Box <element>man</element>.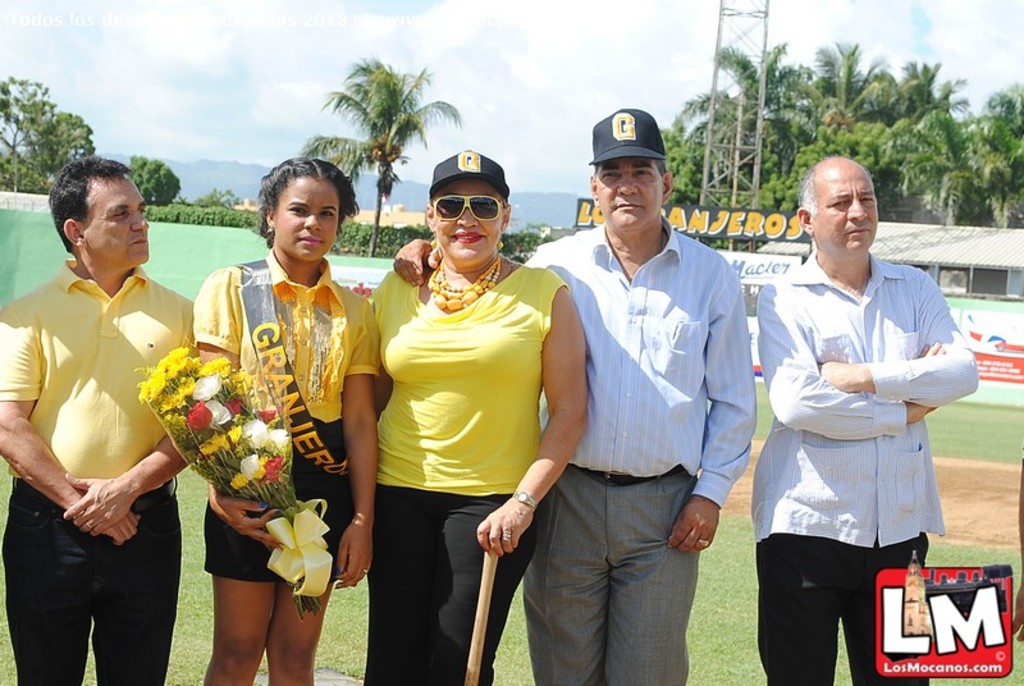
left=0, top=157, right=195, bottom=685.
